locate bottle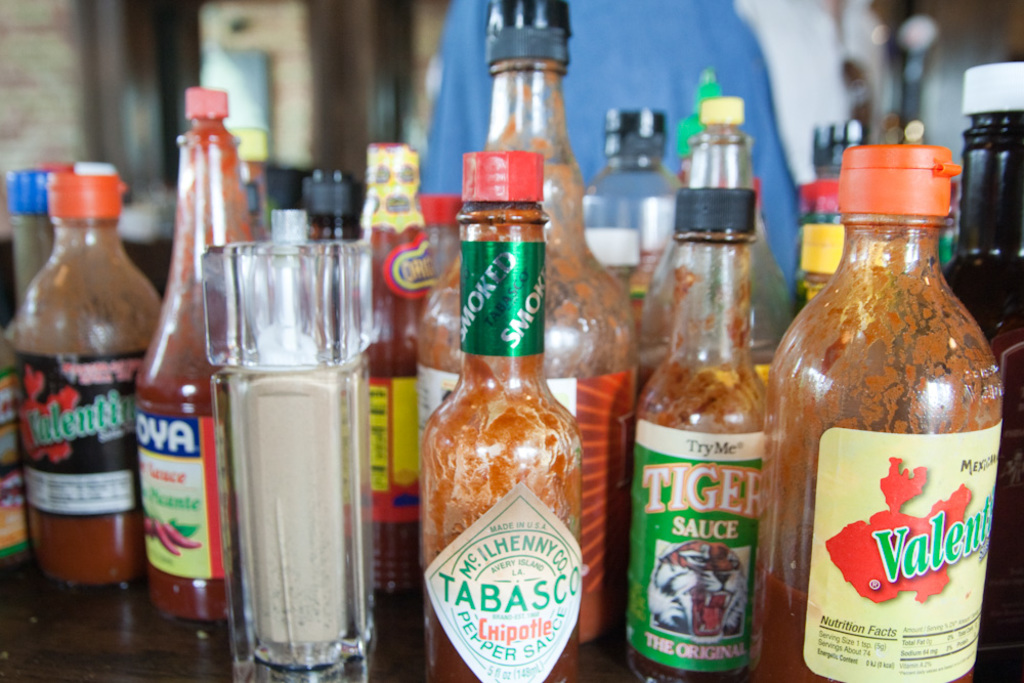
Rect(779, 132, 992, 682)
